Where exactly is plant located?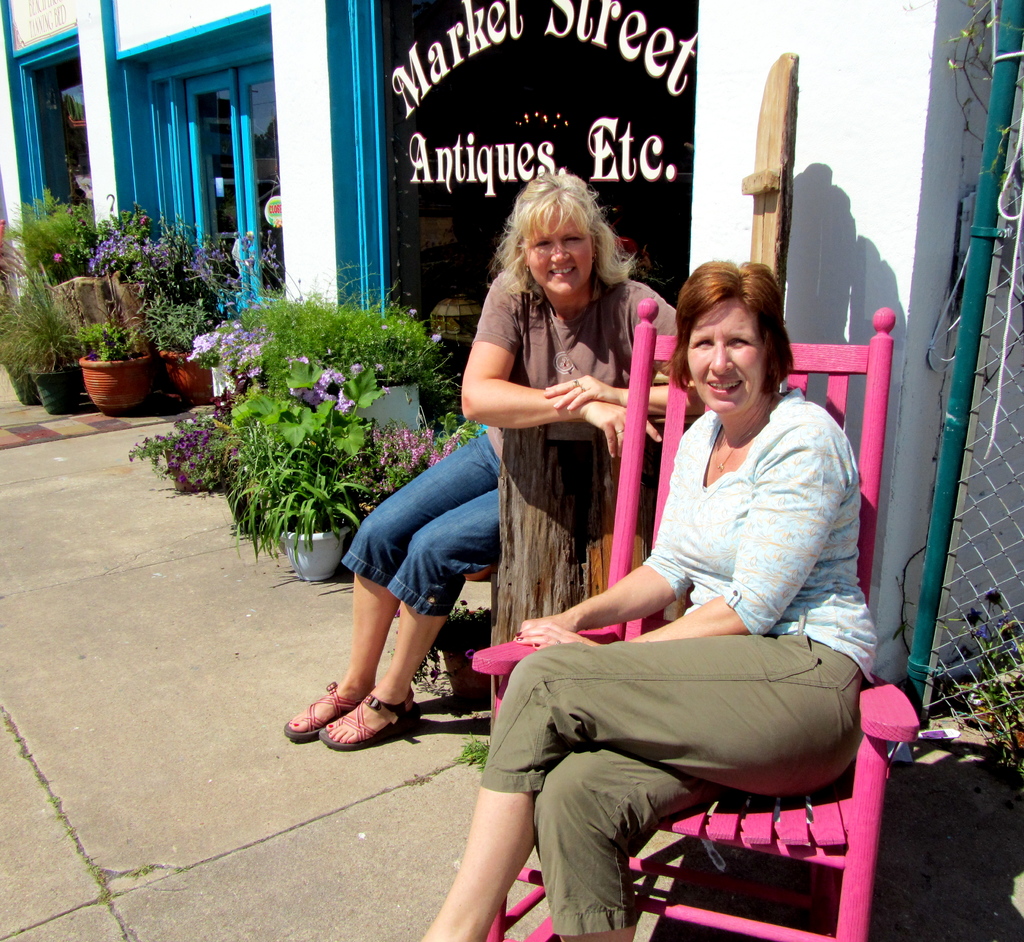
Its bounding box is [x1=72, y1=317, x2=140, y2=361].
